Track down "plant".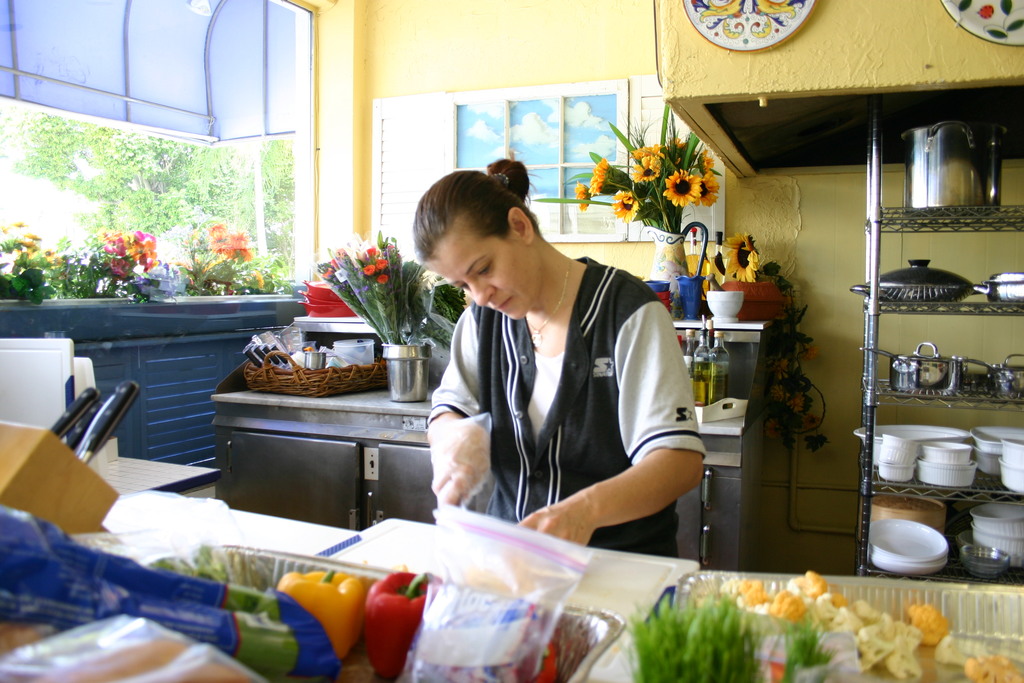
Tracked to bbox=(180, 218, 316, 294).
